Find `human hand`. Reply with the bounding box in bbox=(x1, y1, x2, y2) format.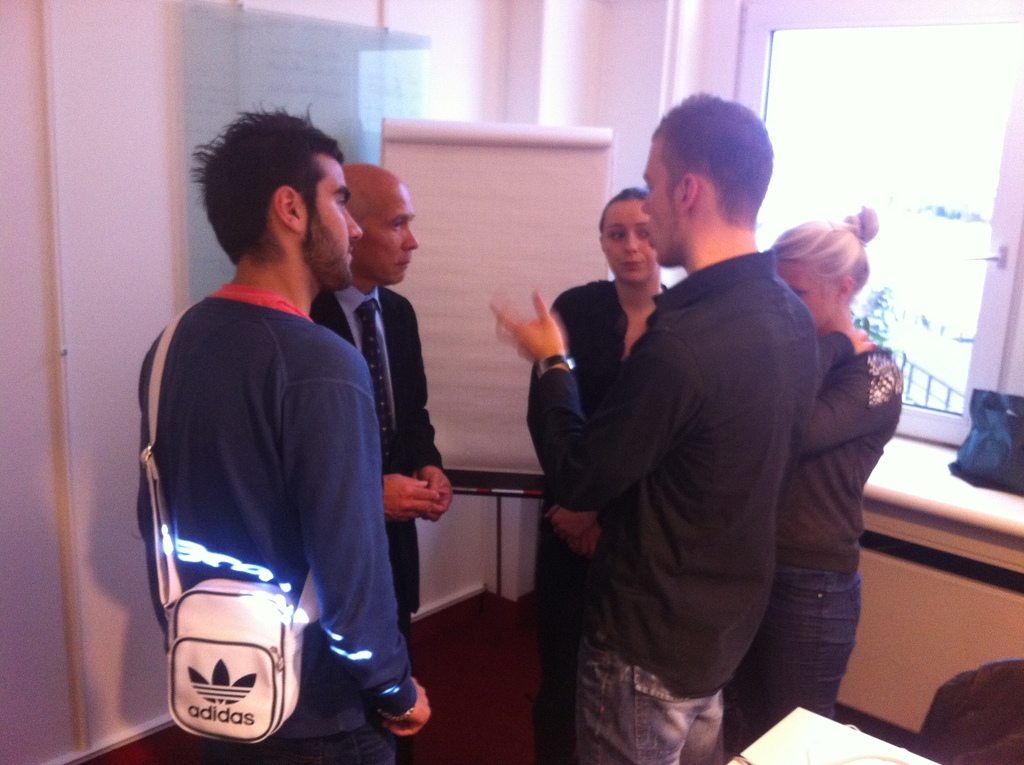
bbox=(573, 520, 600, 556).
